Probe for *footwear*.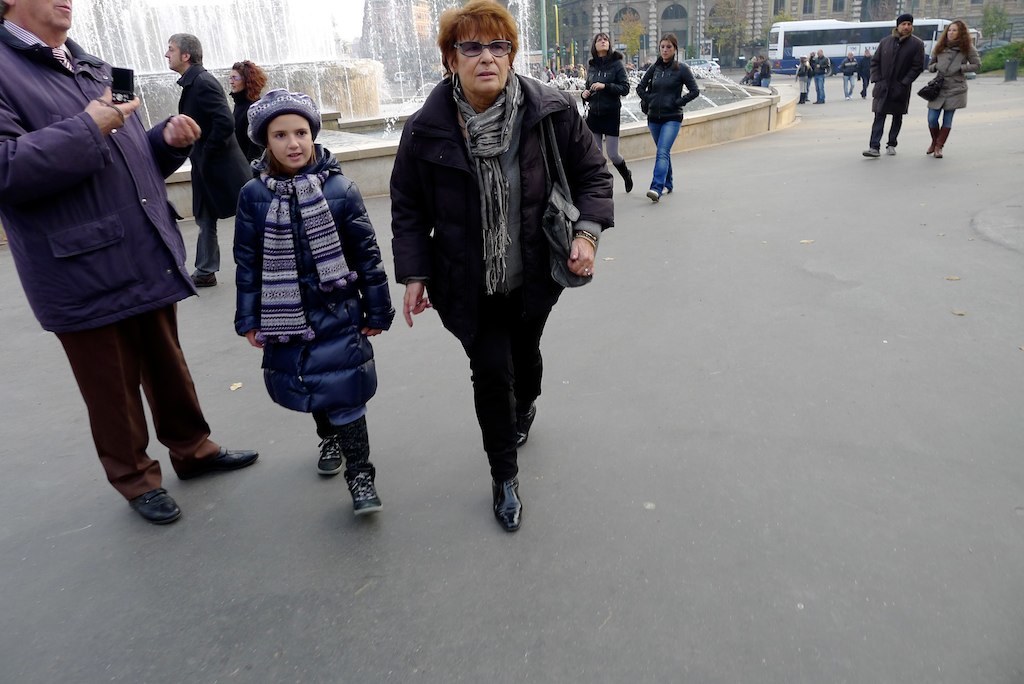
Probe result: box=[519, 400, 534, 446].
